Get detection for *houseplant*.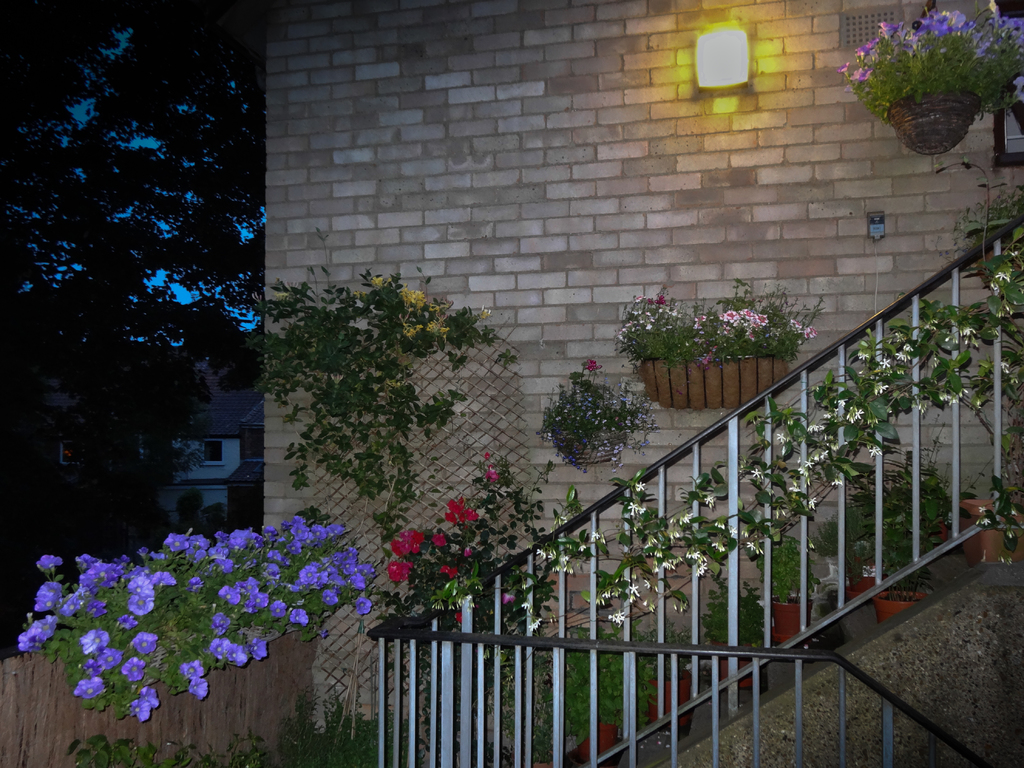
Detection: (left=844, top=4, right=1023, bottom=157).
